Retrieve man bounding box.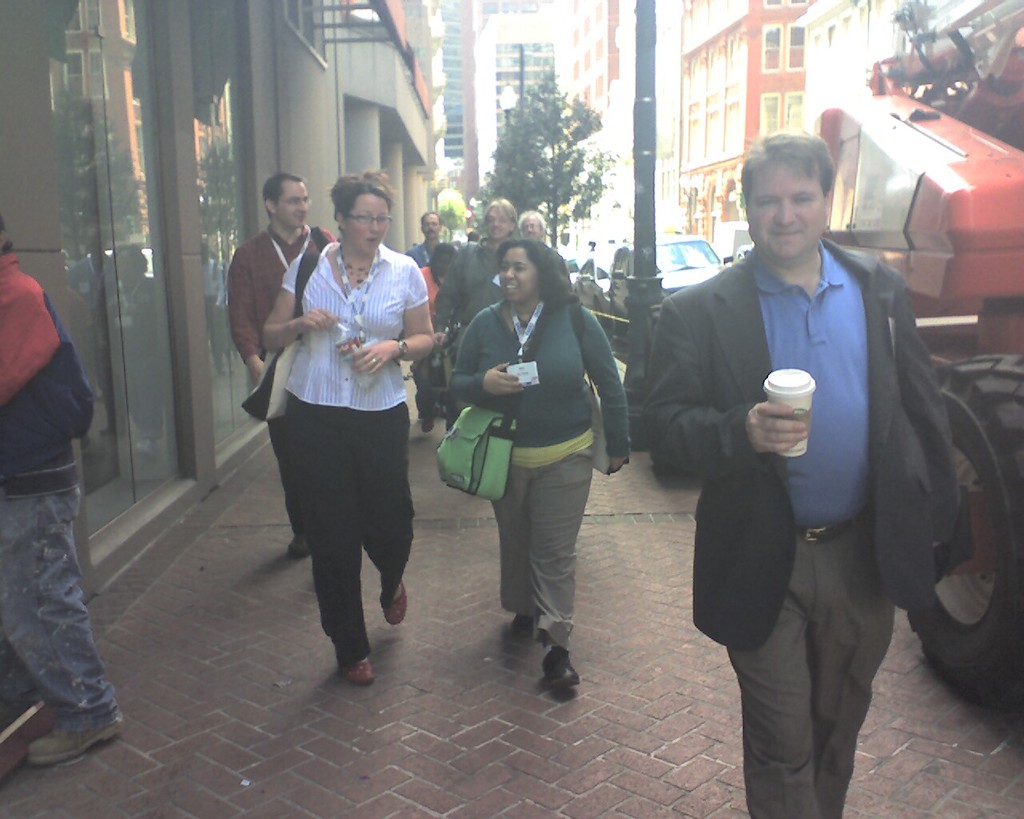
Bounding box: rect(520, 205, 557, 243).
